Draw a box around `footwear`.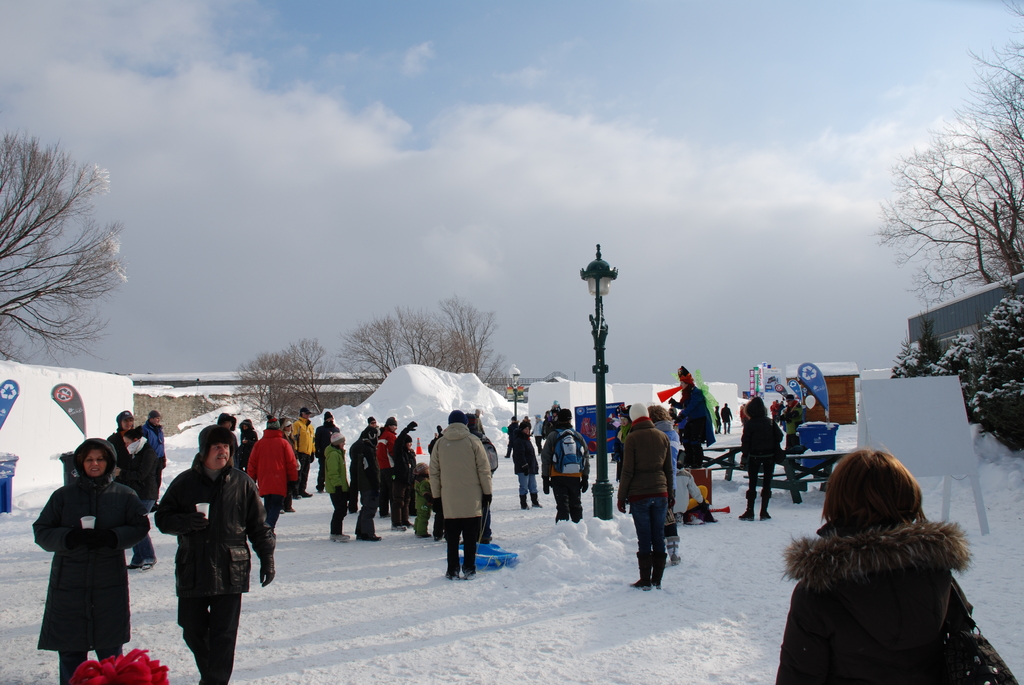
crop(740, 489, 758, 517).
